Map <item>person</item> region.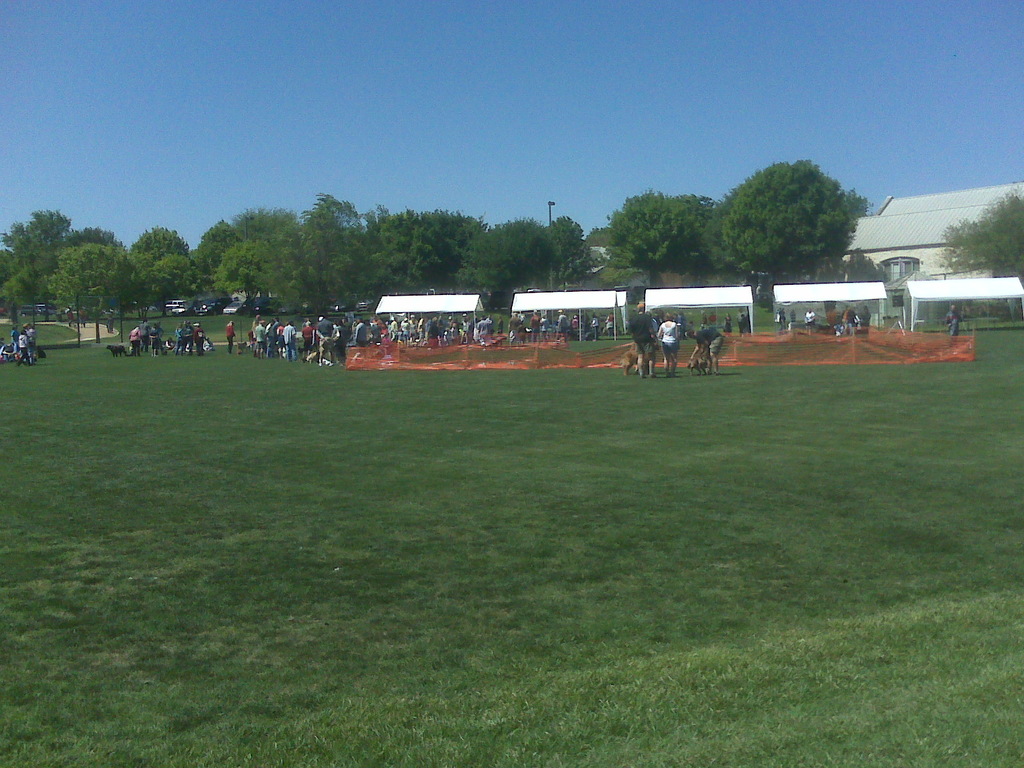
Mapped to (511,317,521,328).
